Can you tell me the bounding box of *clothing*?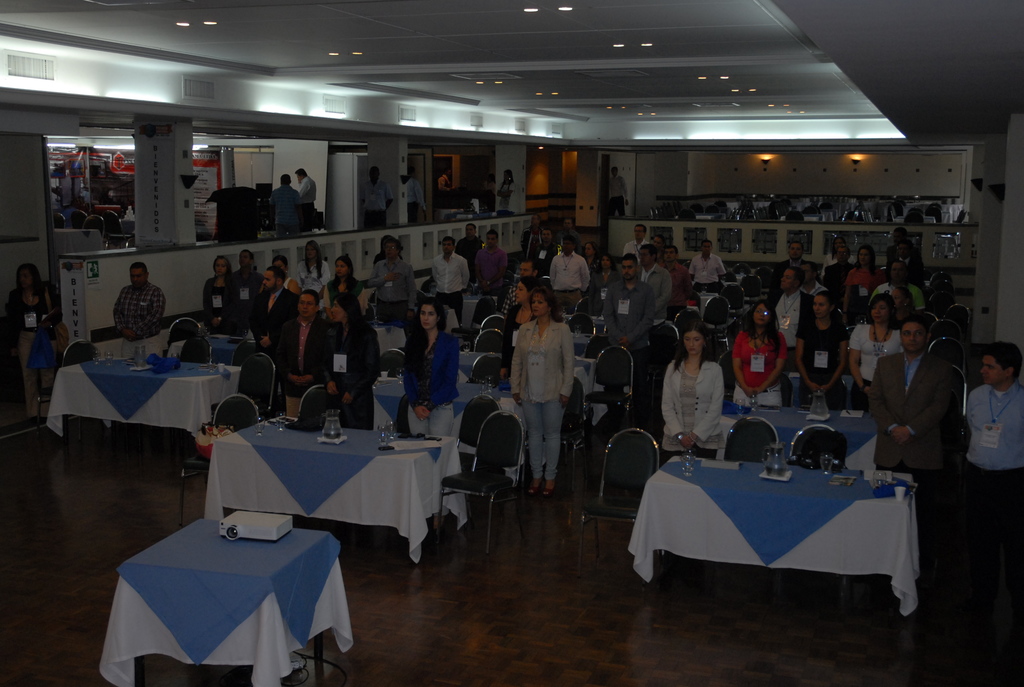
(205,269,235,332).
